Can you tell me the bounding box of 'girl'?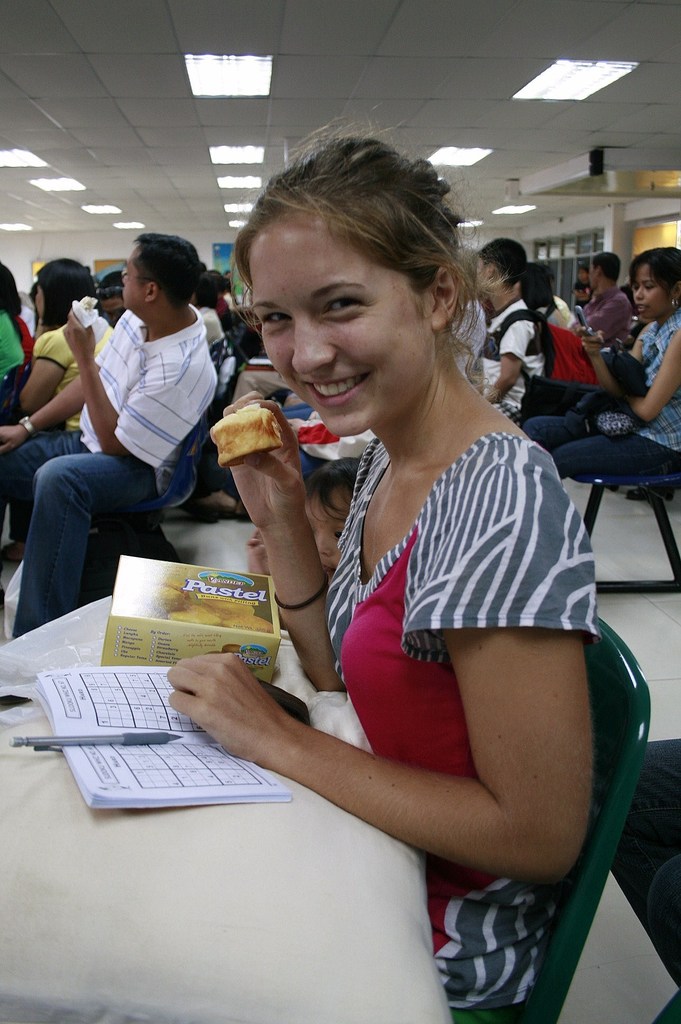
crop(169, 97, 599, 1014).
